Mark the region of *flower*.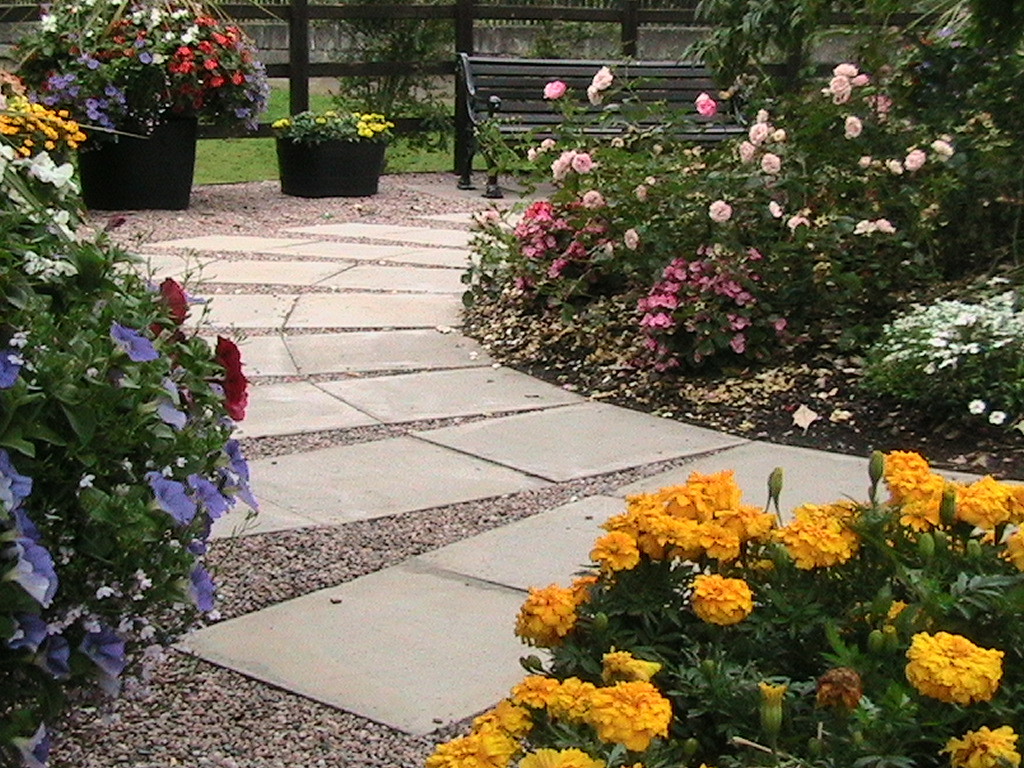
Region: locate(154, 274, 194, 322).
